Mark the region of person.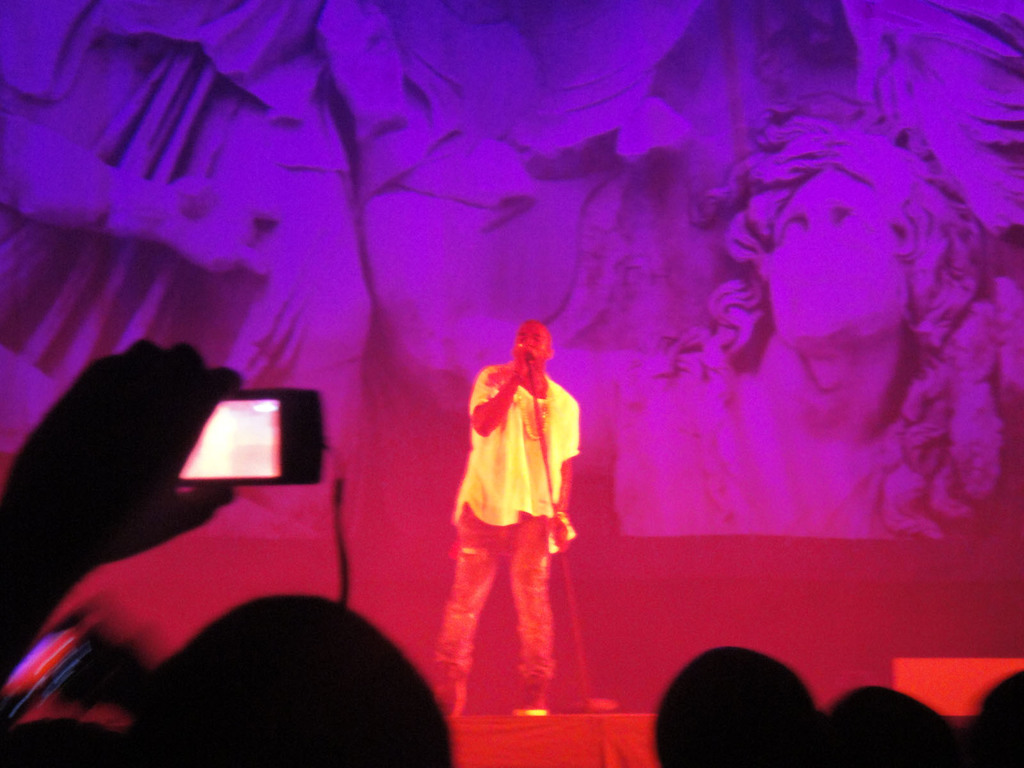
Region: bbox=(966, 669, 1023, 767).
